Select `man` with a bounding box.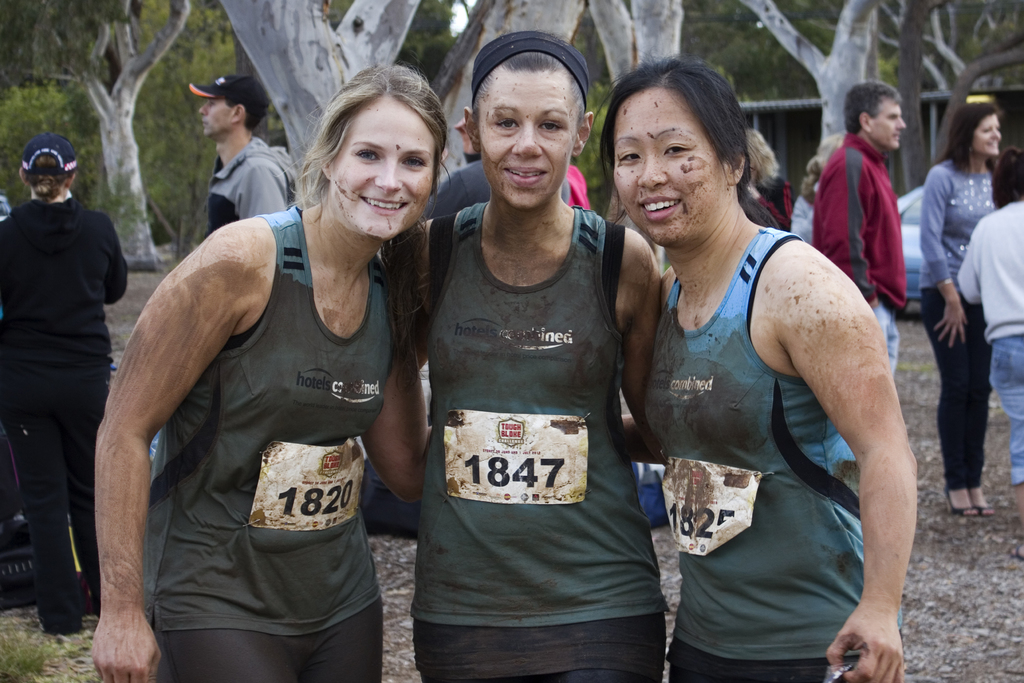
<region>810, 76, 906, 476</region>.
